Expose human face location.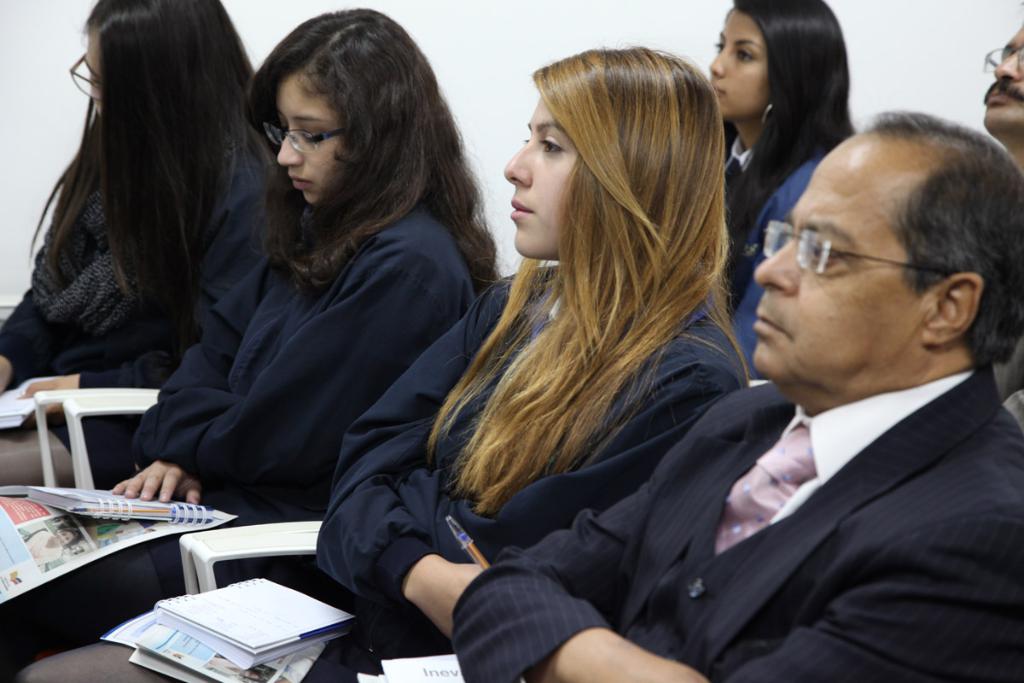
Exposed at [x1=748, y1=135, x2=909, y2=374].
